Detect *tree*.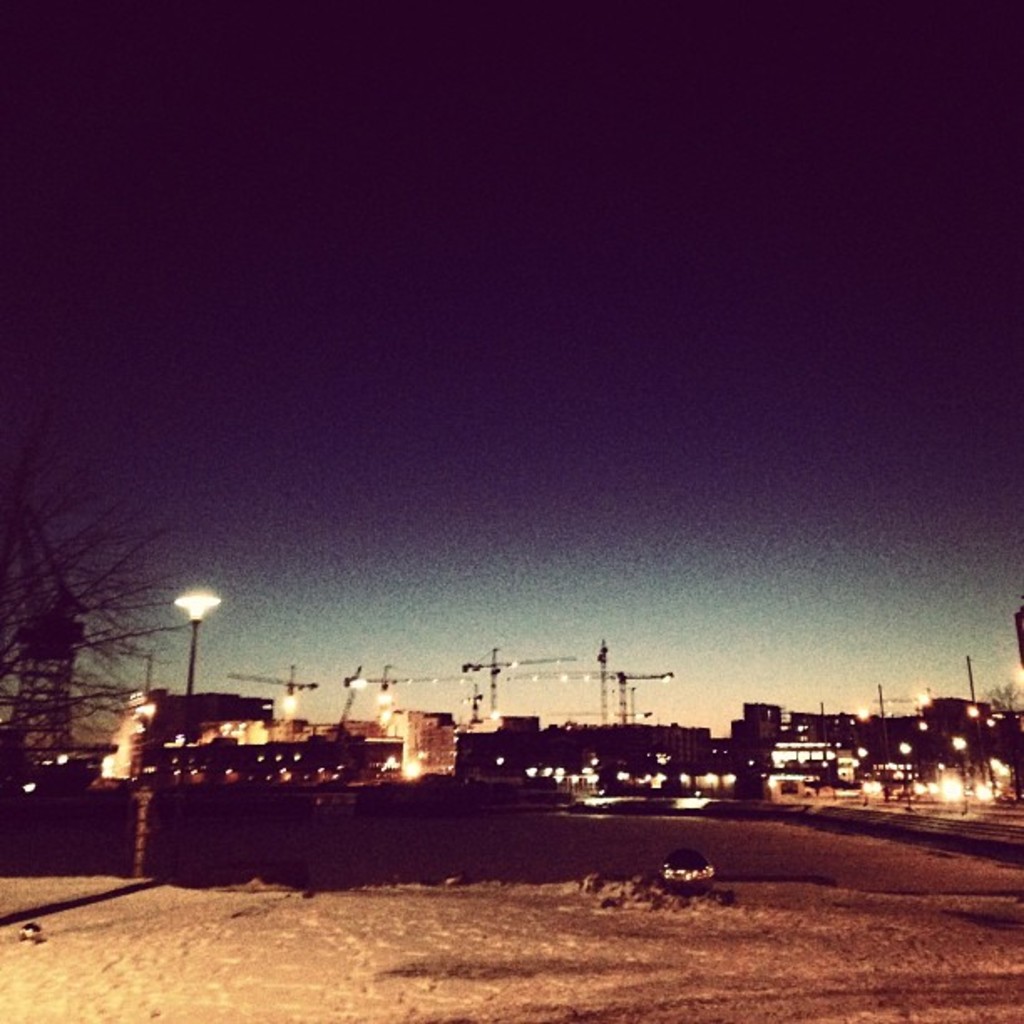
Detected at 0, 453, 186, 785.
